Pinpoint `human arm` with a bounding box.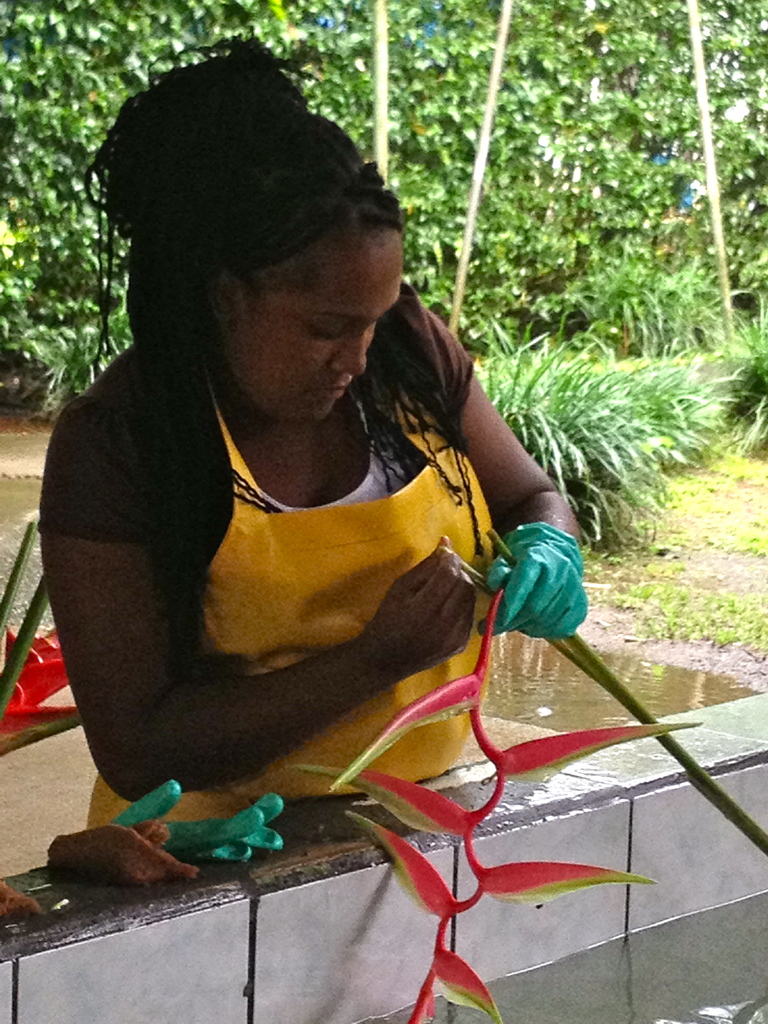
[x1=412, y1=363, x2=575, y2=579].
